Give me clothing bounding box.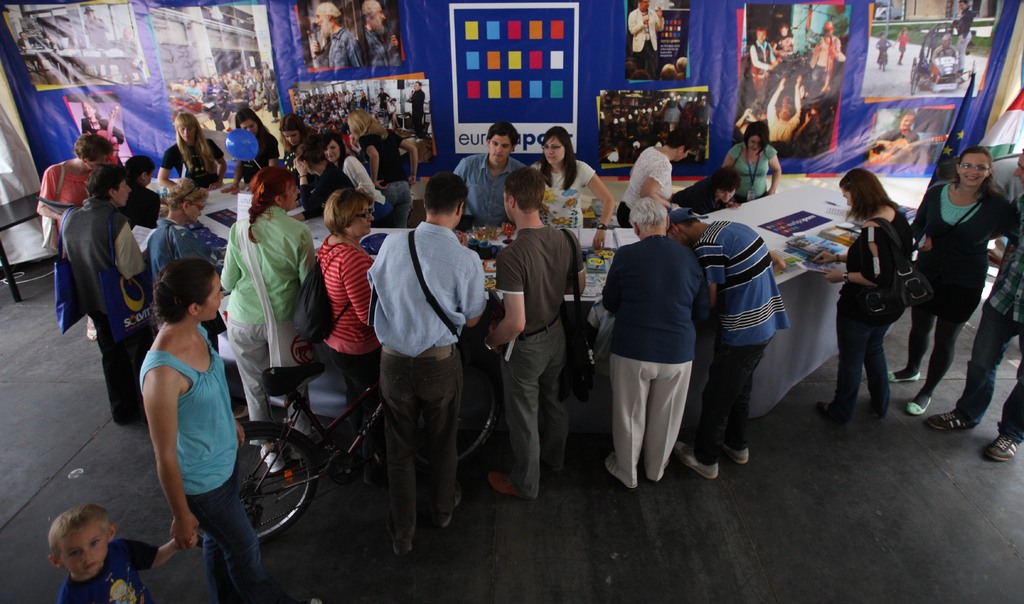
x1=628 y1=6 x2=666 y2=67.
